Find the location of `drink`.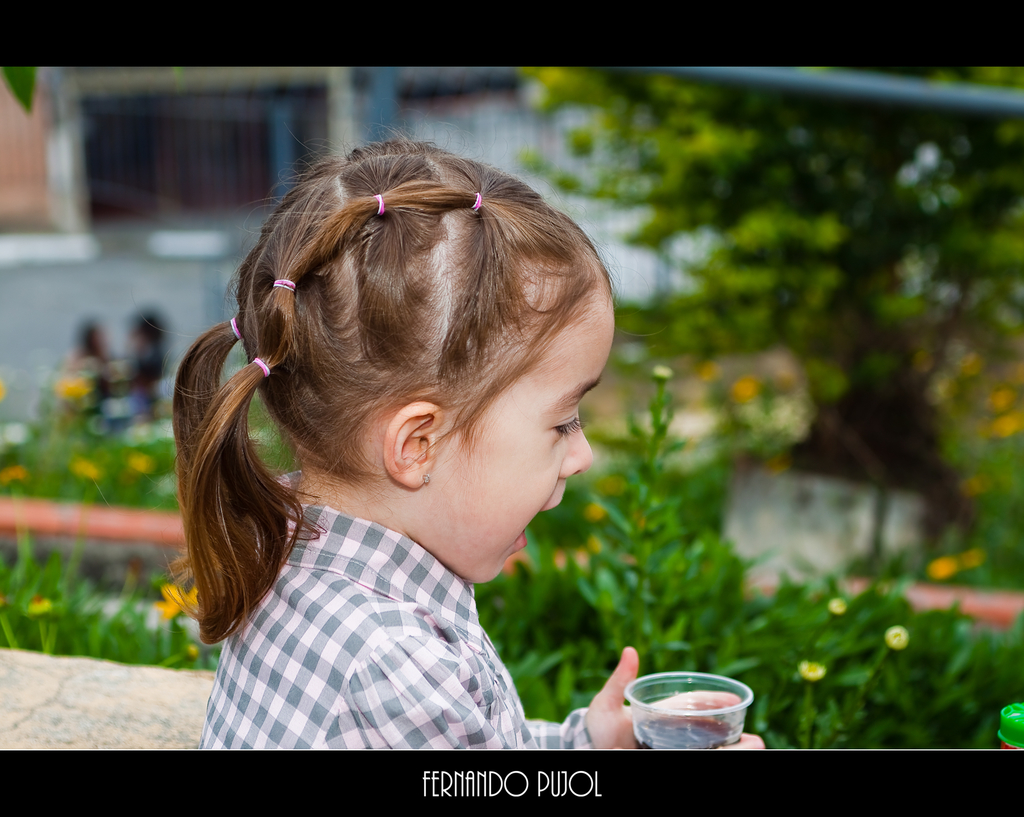
Location: Rect(635, 713, 743, 750).
